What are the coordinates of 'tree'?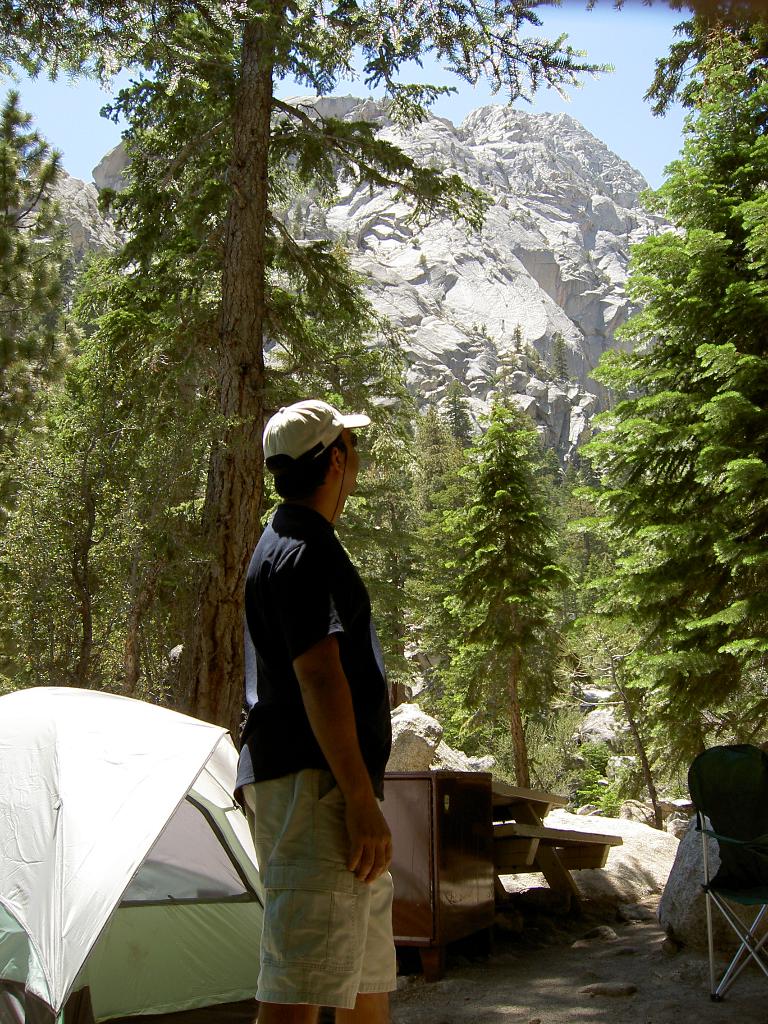
select_region(577, 0, 767, 799).
